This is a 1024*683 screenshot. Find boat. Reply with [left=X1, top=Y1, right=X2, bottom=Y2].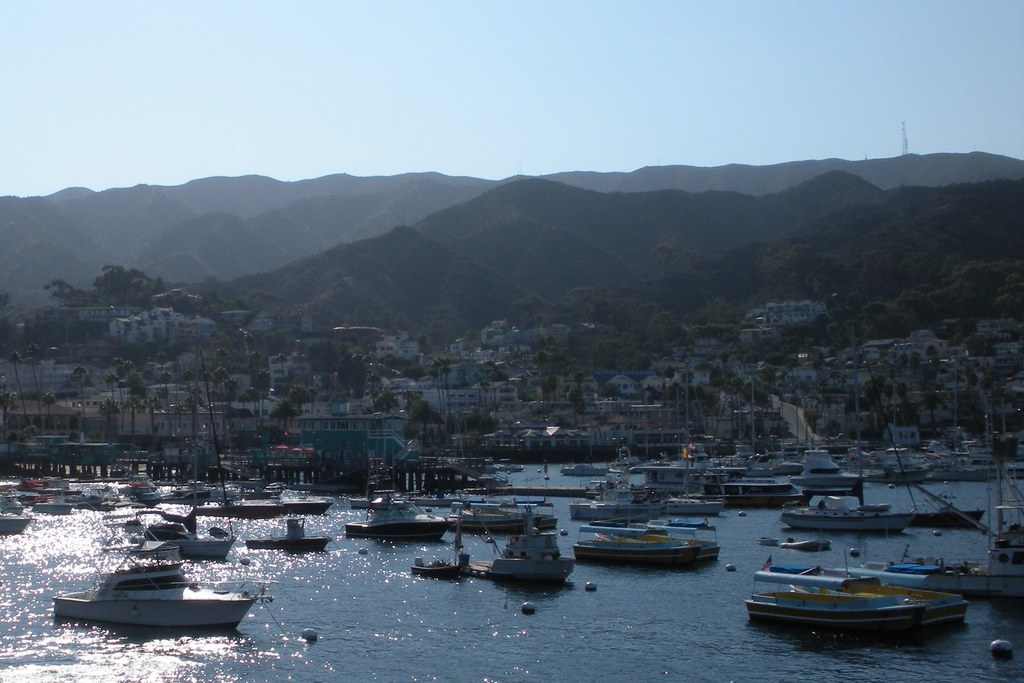
[left=348, top=486, right=454, bottom=537].
